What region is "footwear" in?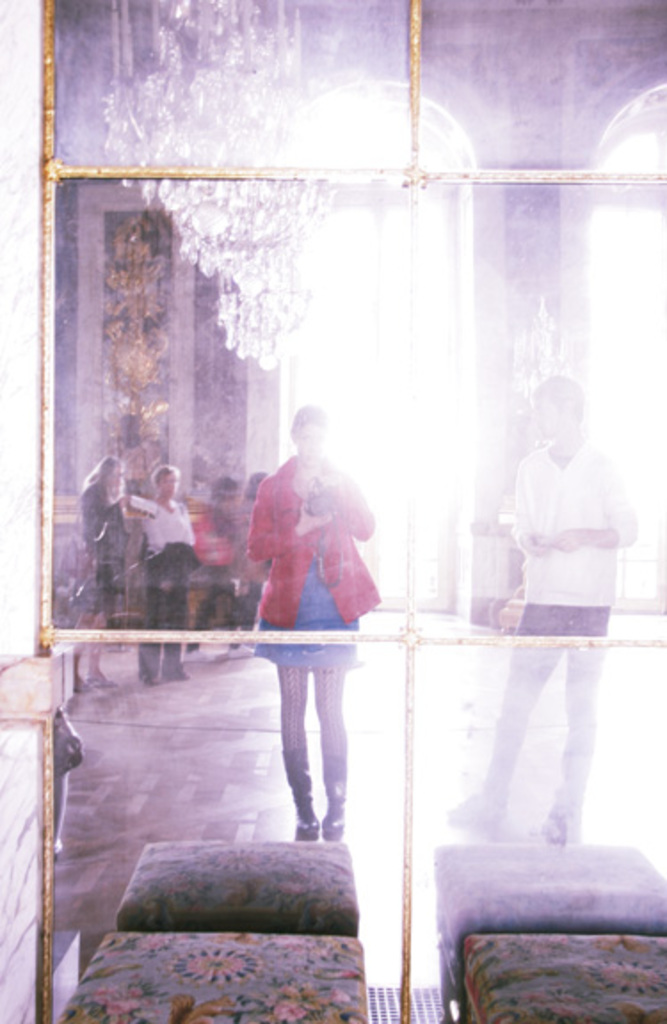
rect(222, 644, 256, 658).
